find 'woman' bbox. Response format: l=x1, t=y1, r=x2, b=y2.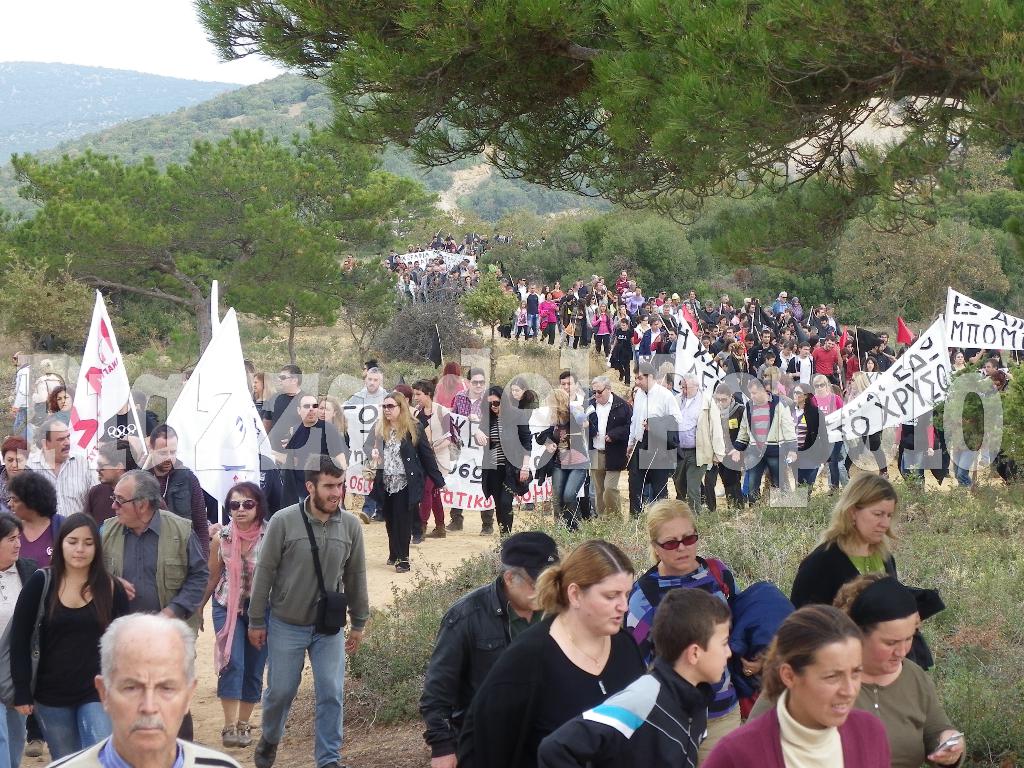
l=831, t=567, r=968, b=767.
